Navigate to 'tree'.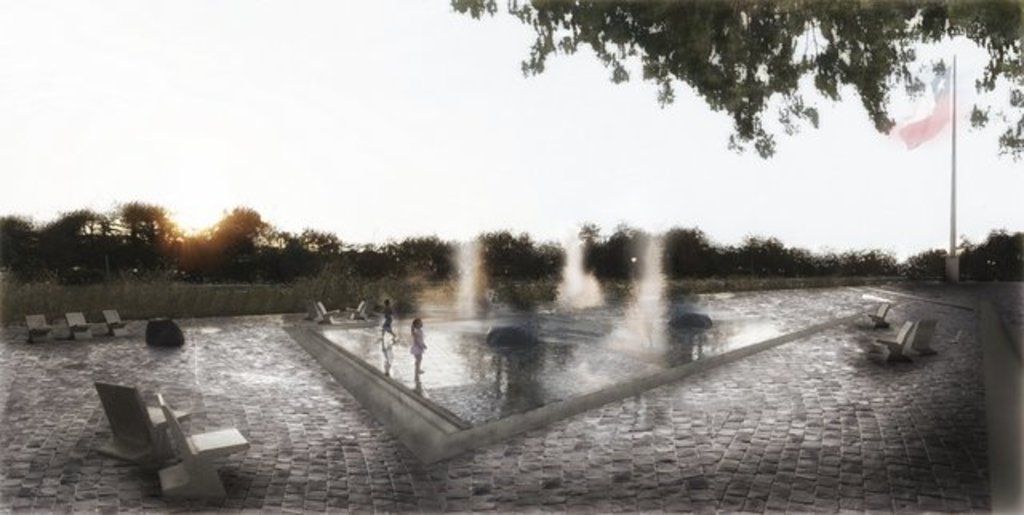
Navigation target: region(483, 221, 566, 293).
